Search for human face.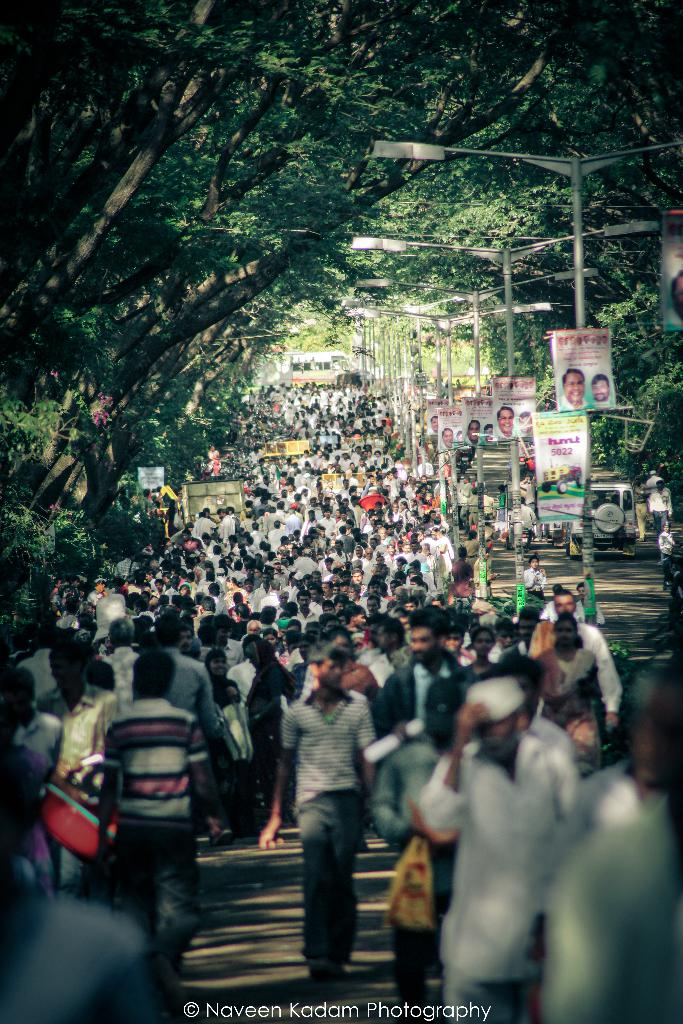
Found at 469, 423, 479, 439.
